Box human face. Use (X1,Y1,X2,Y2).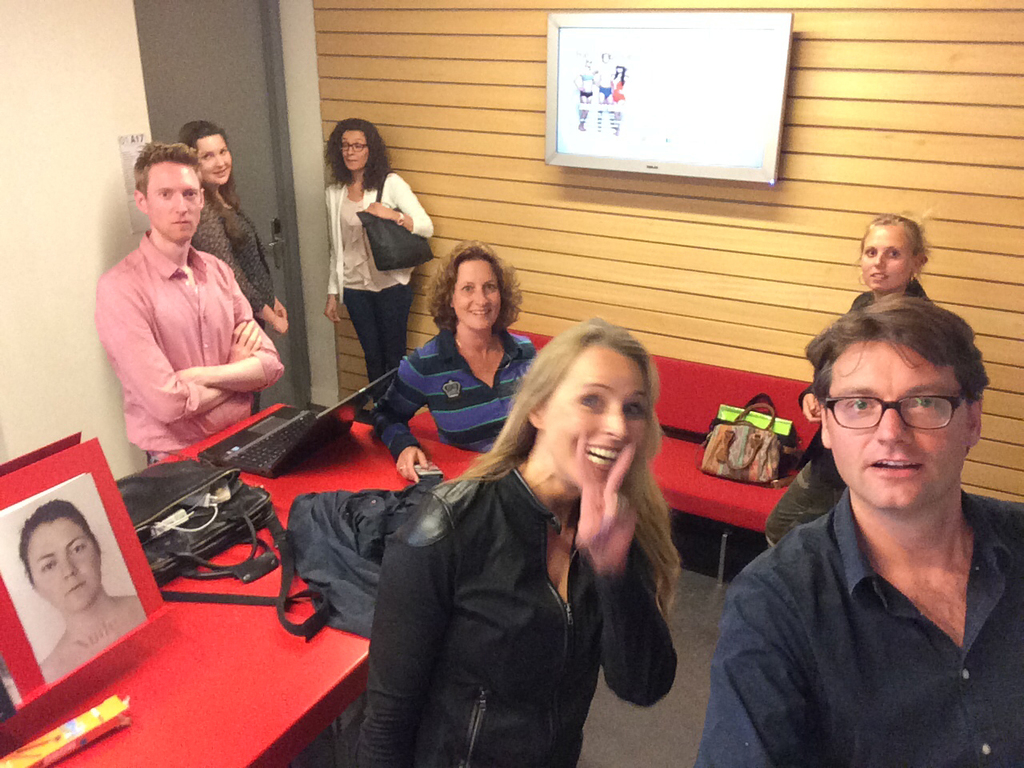
(26,522,103,615).
